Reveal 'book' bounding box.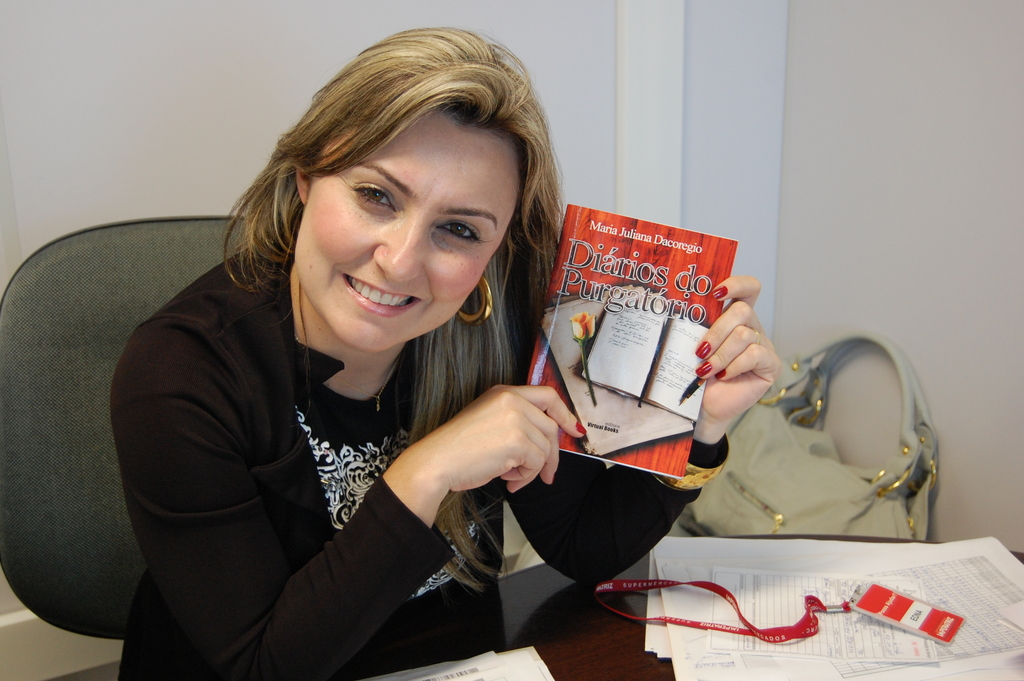
Revealed: crop(536, 203, 774, 493).
